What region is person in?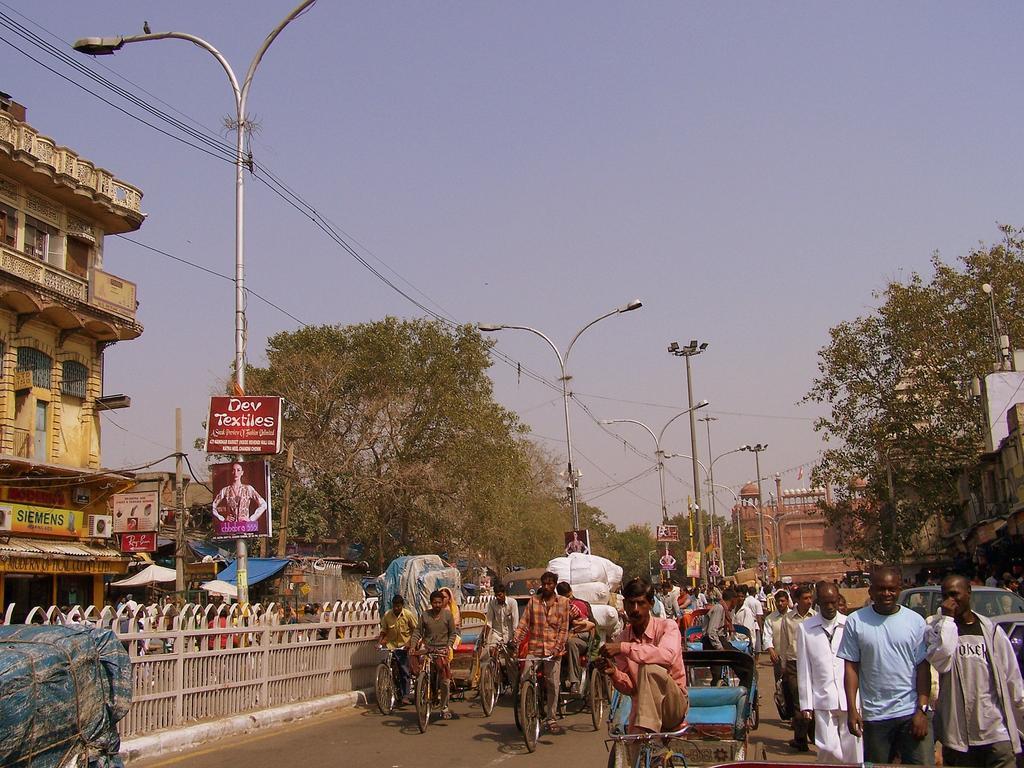
<bbox>777, 585, 824, 756</bbox>.
